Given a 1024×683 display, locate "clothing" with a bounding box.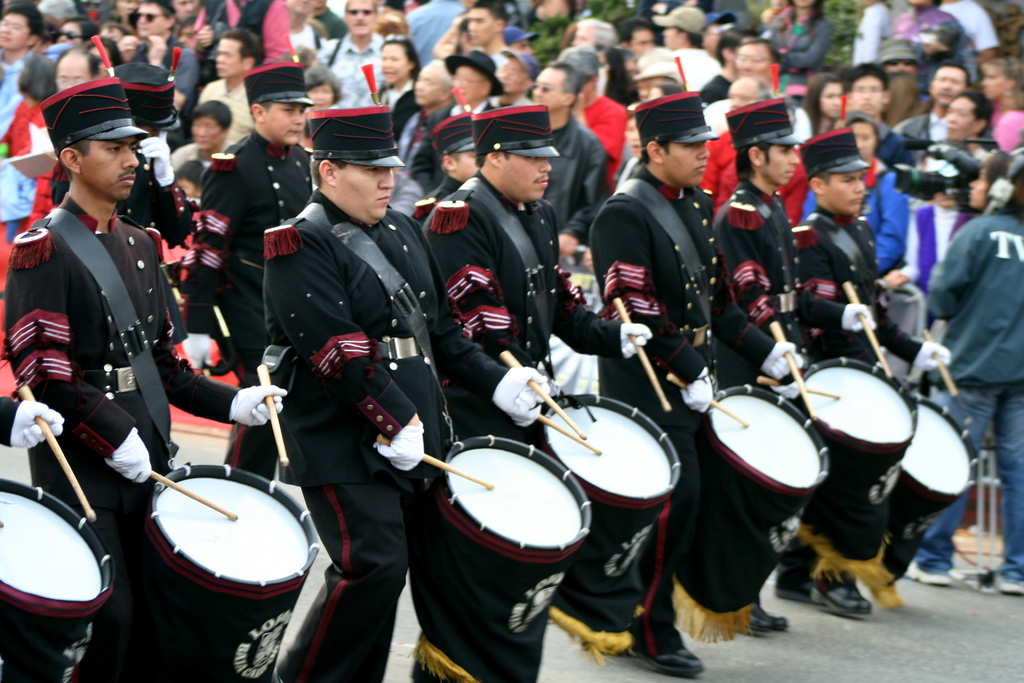
Located: Rect(765, 3, 833, 97).
